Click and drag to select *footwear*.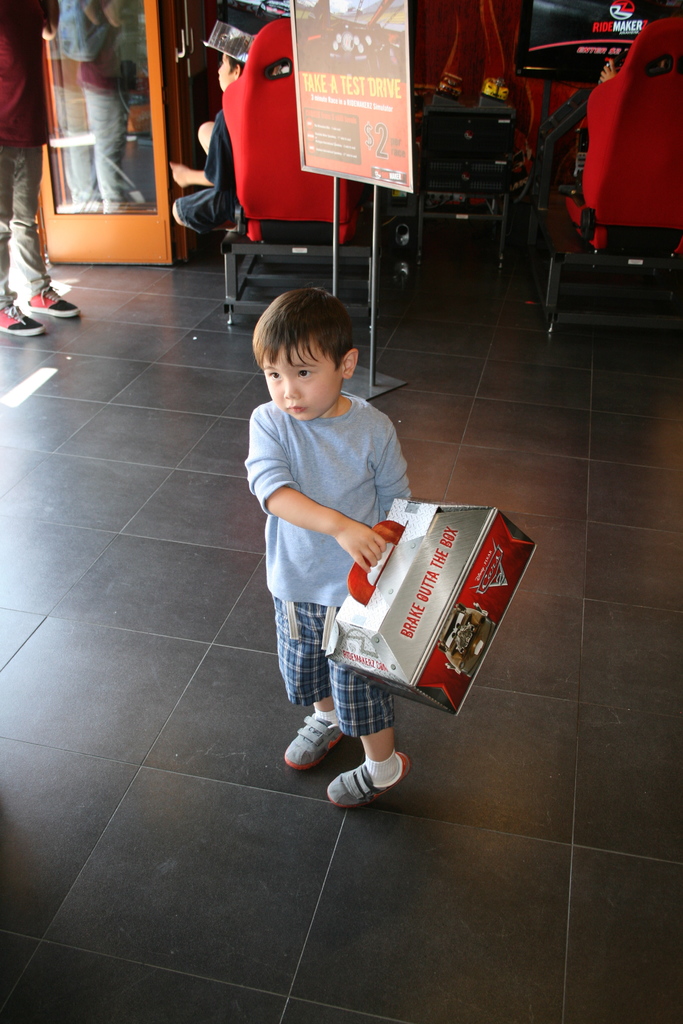
Selection: box(325, 753, 411, 817).
